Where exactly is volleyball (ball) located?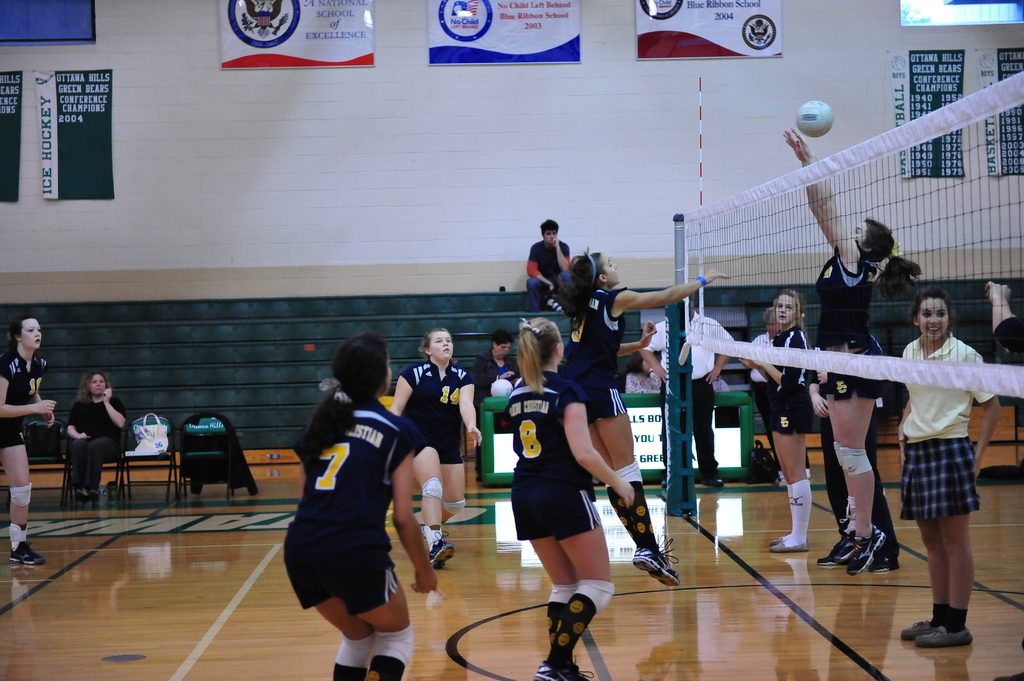
Its bounding box is detection(796, 99, 833, 138).
